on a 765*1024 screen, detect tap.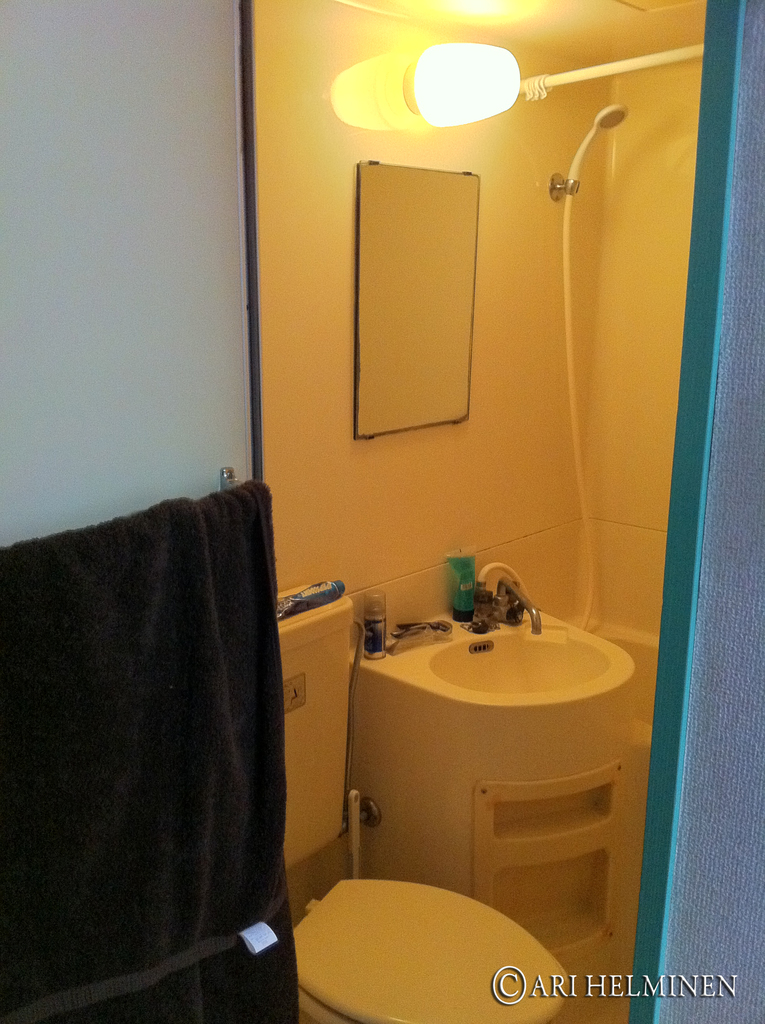
(left=472, top=570, right=558, bottom=659).
